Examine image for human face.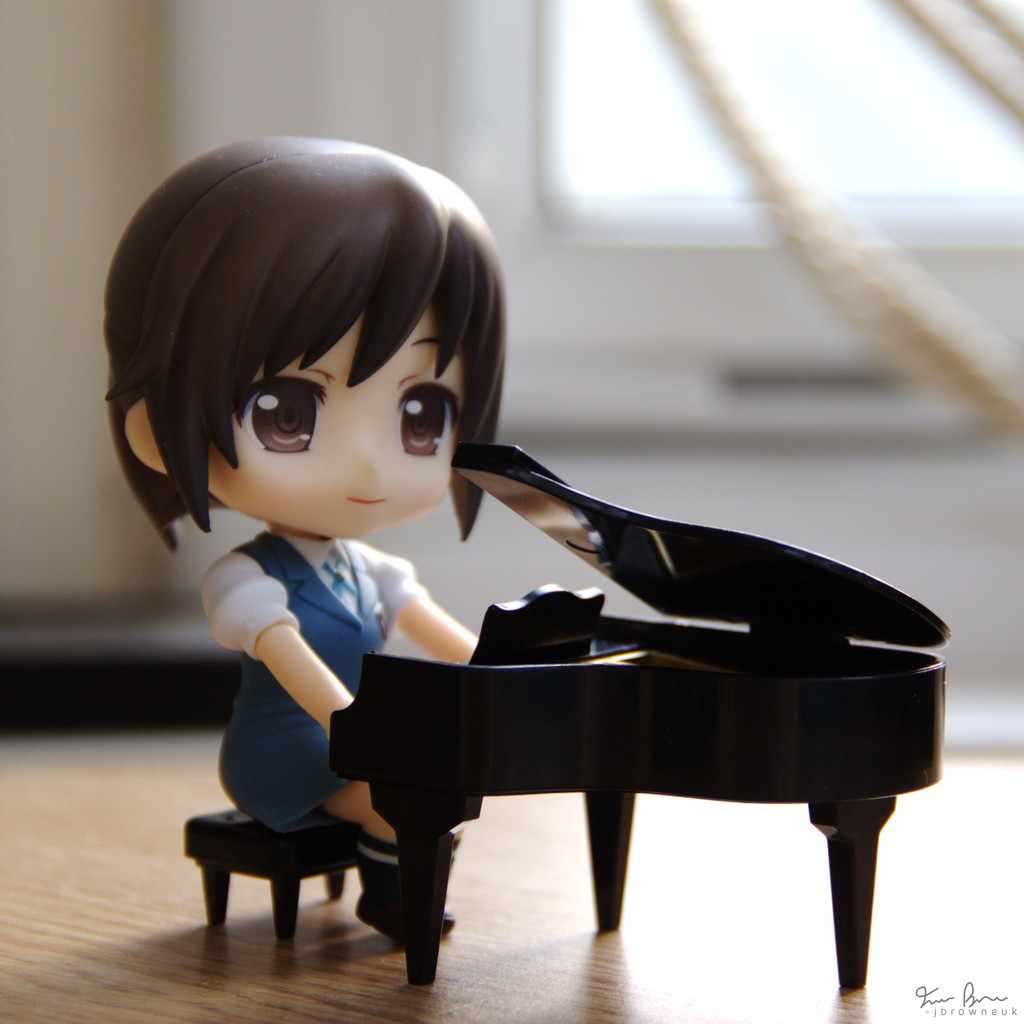
Examination result: <bbox>212, 307, 452, 536</bbox>.
